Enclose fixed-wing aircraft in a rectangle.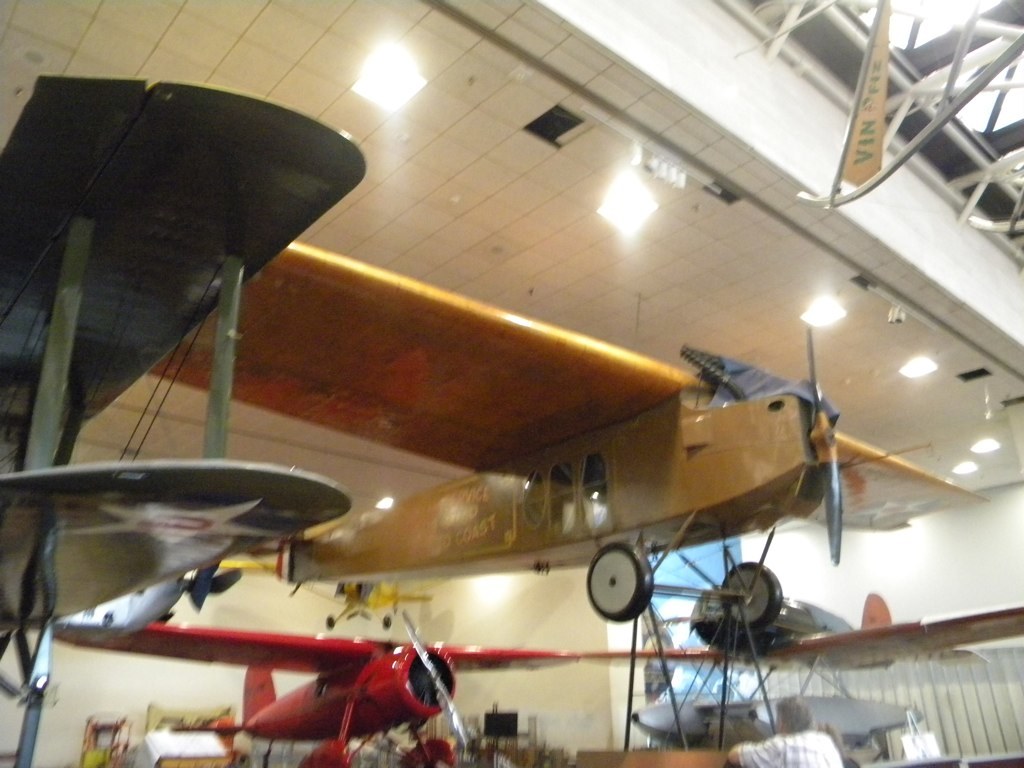
detection(67, 614, 592, 767).
